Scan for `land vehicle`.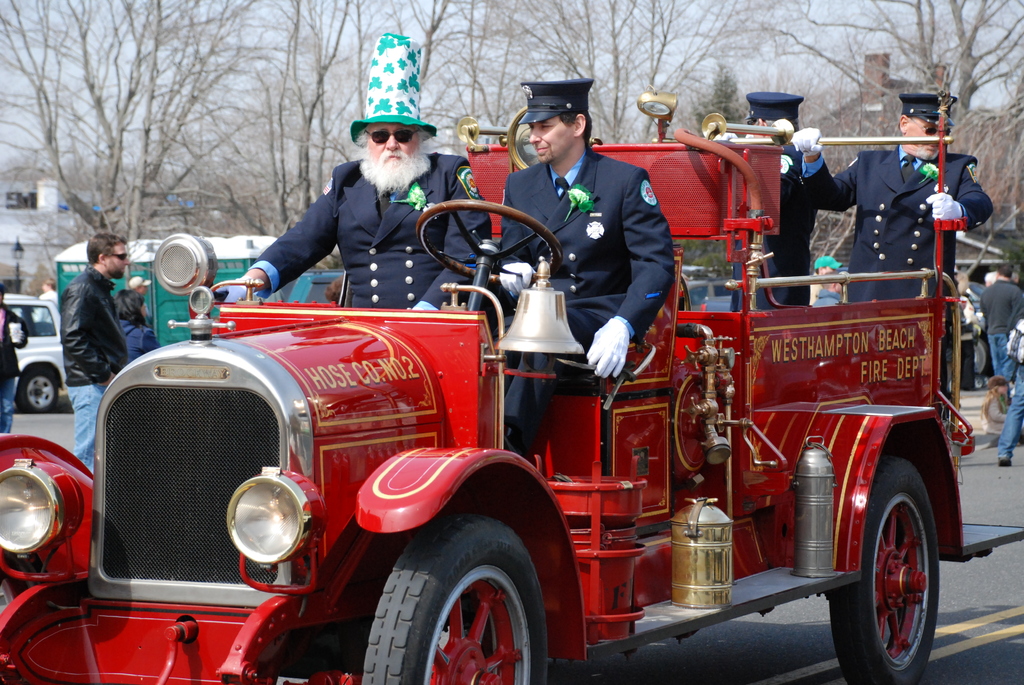
Scan result: BBox(962, 282, 993, 377).
